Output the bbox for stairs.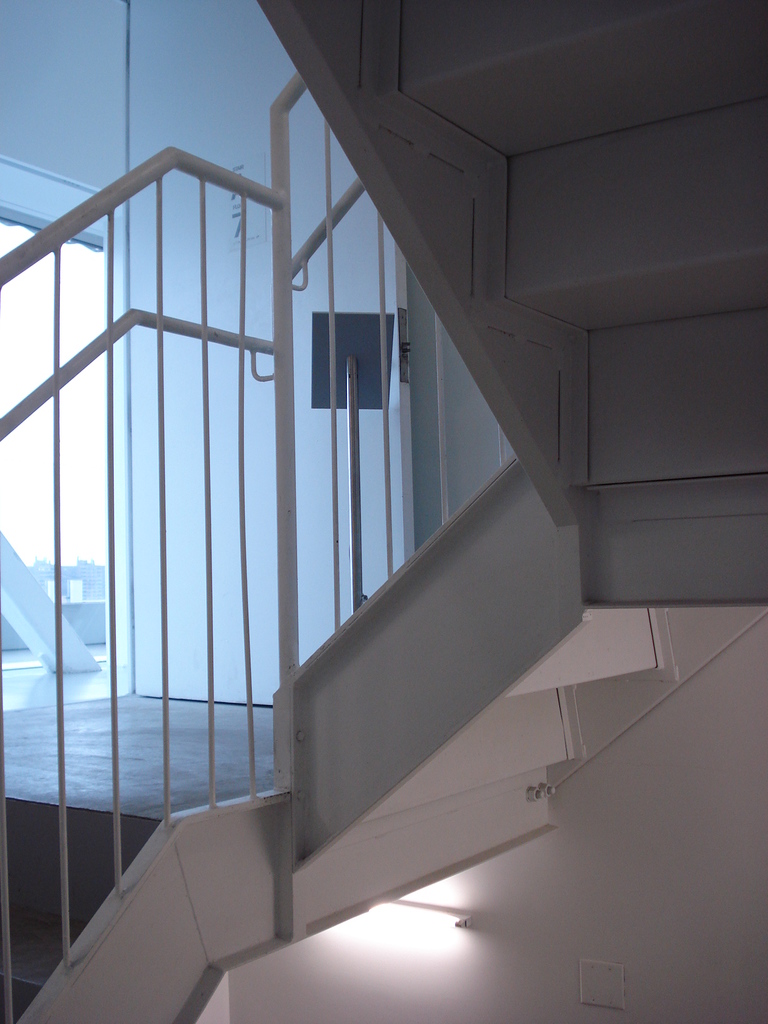
crop(253, 0, 767, 491).
